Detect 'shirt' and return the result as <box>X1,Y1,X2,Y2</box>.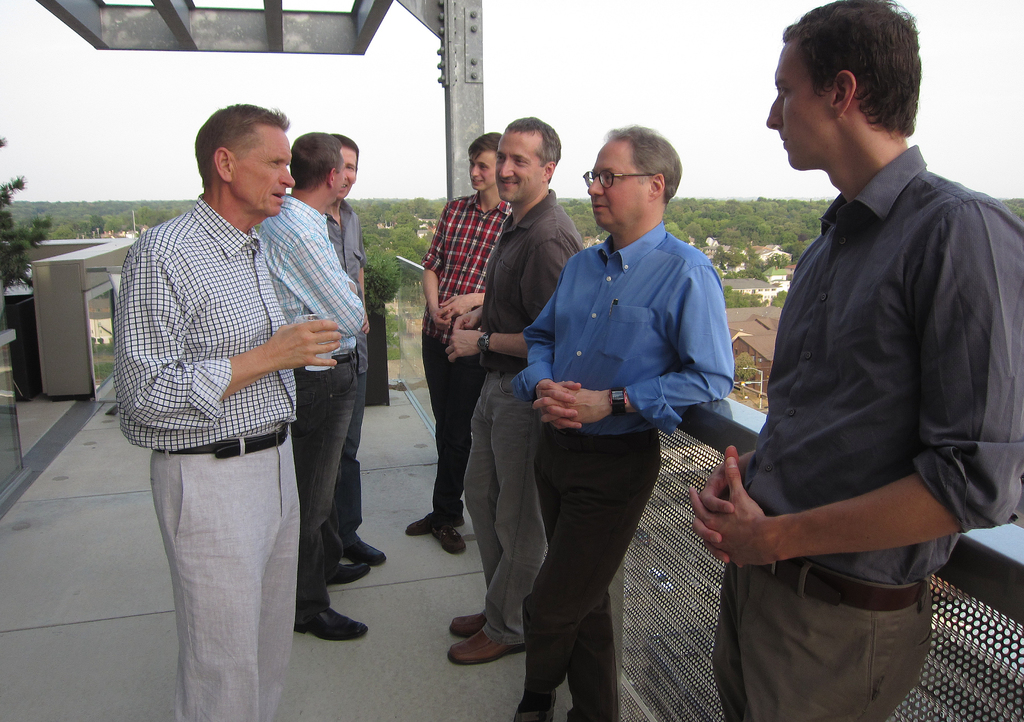
<box>518,220,728,432</box>.
